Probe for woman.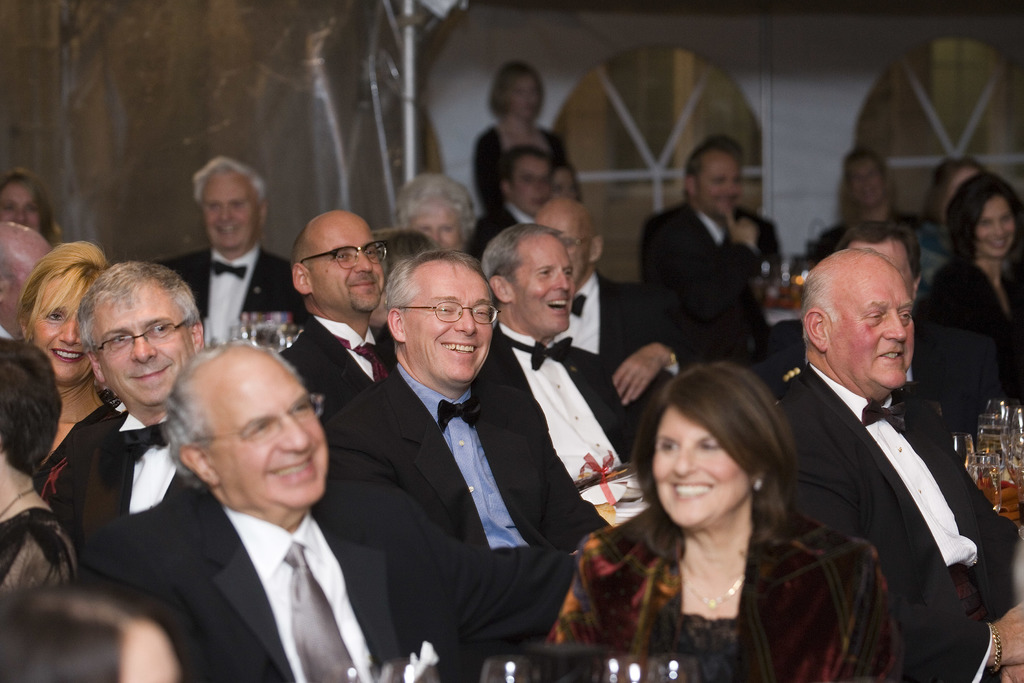
Probe result: <bbox>579, 356, 899, 671</bbox>.
